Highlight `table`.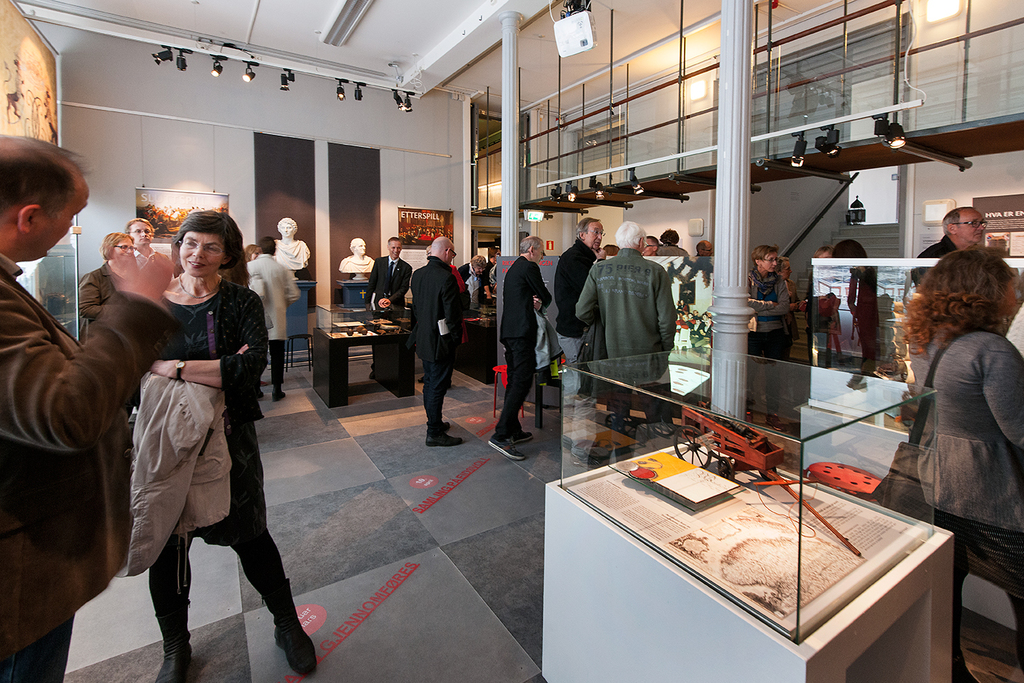
Highlighted region: l=530, t=365, r=959, b=682.
